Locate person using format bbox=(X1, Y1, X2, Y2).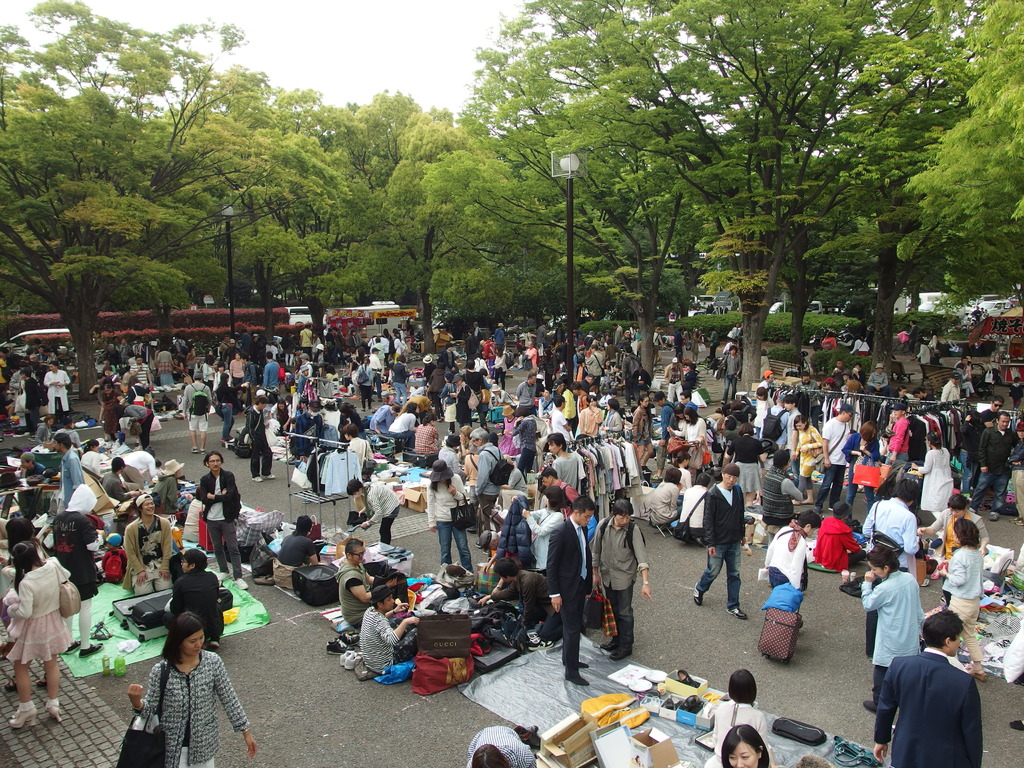
bbox=(911, 430, 956, 525).
